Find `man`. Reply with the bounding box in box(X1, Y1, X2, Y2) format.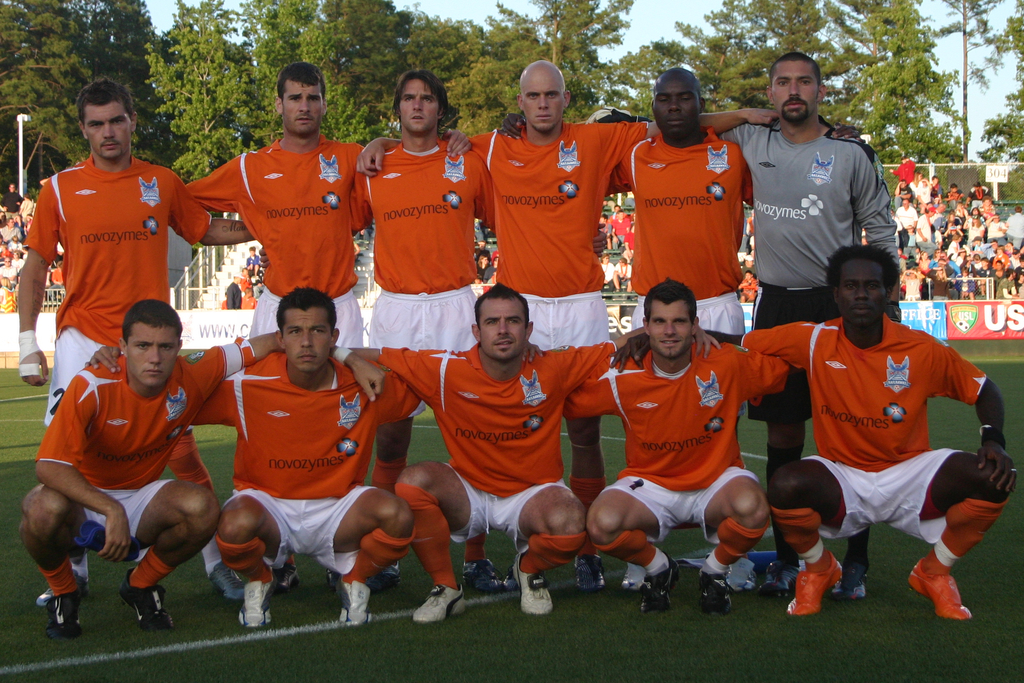
box(563, 278, 799, 611).
